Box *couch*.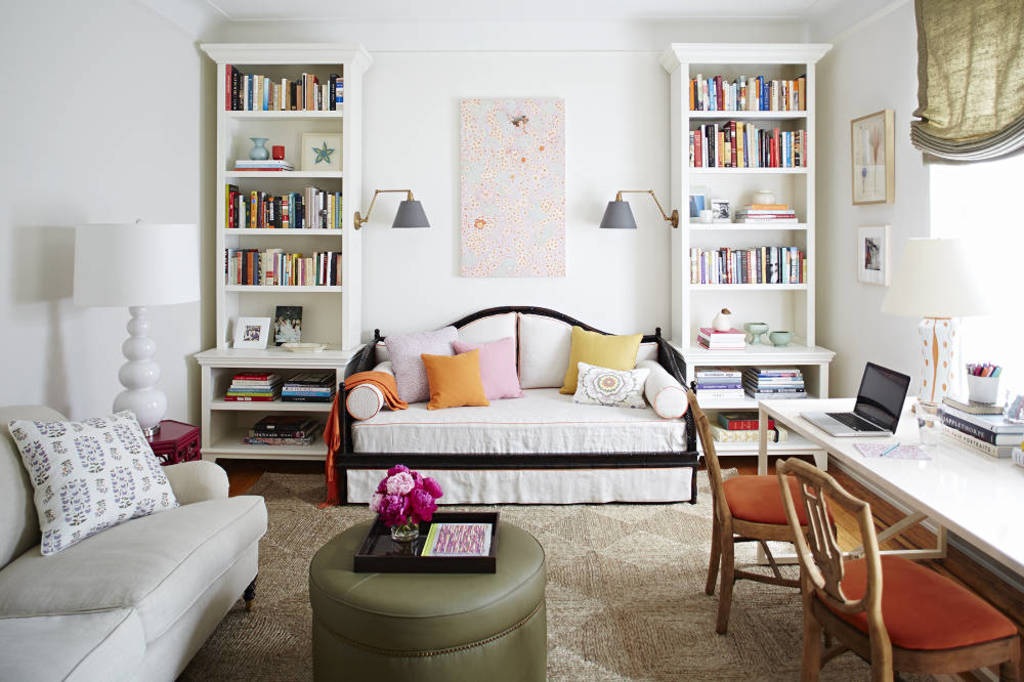
bbox=(323, 307, 697, 510).
